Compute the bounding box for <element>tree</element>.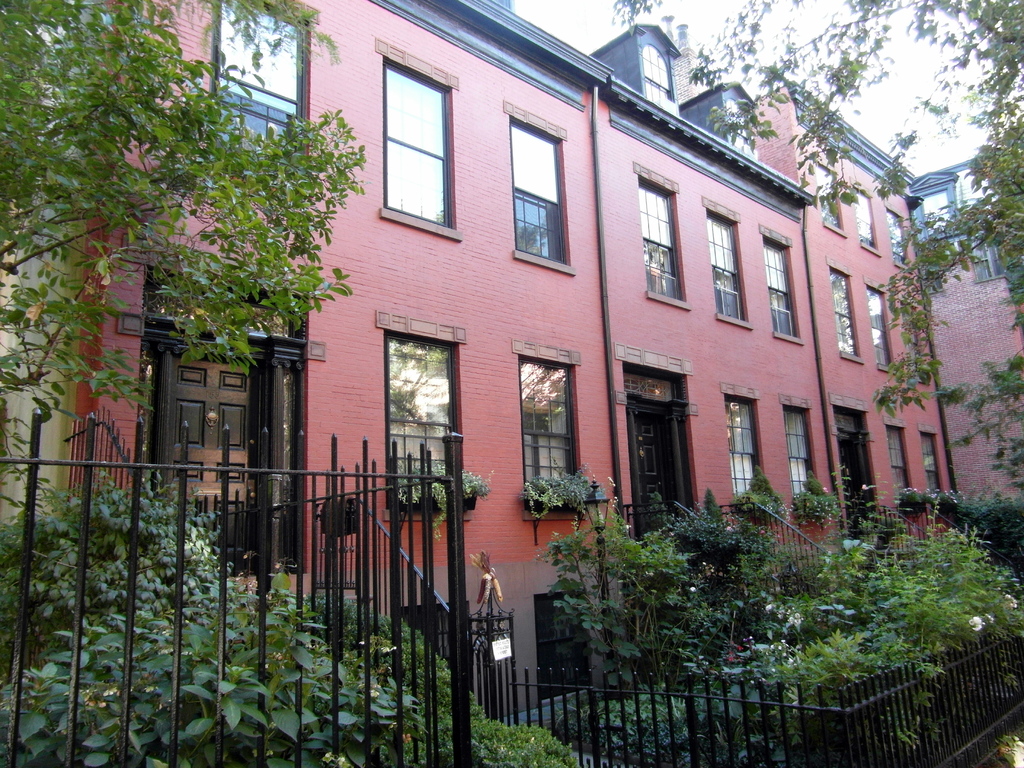
box(545, 463, 714, 701).
